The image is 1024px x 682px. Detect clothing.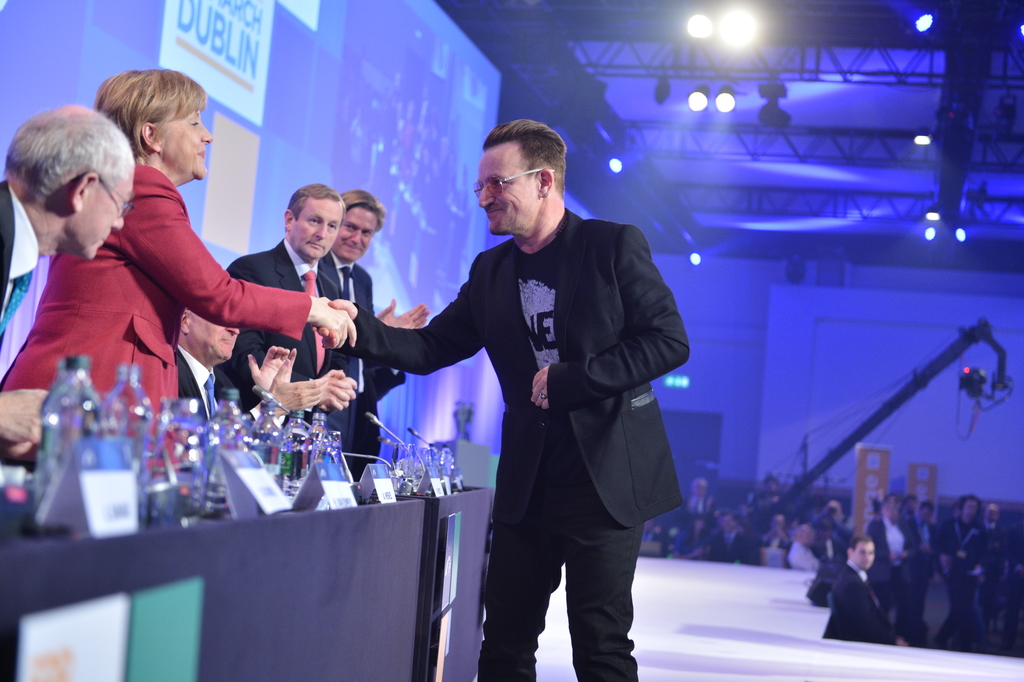
Detection: box=[20, 174, 307, 415].
